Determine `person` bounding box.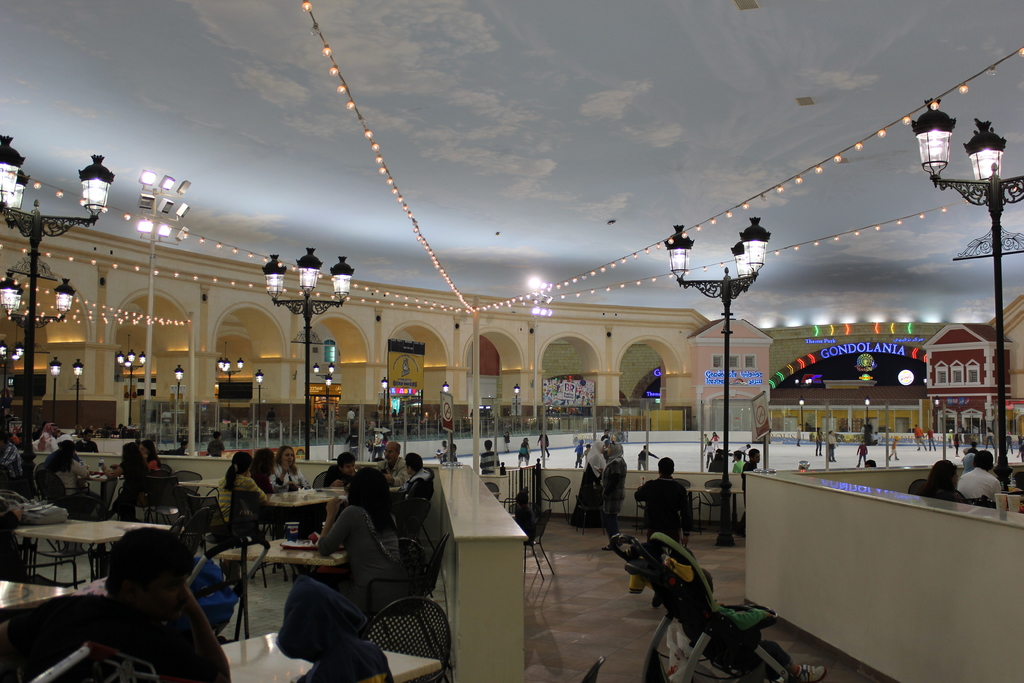
Determined: bbox(259, 446, 279, 488).
